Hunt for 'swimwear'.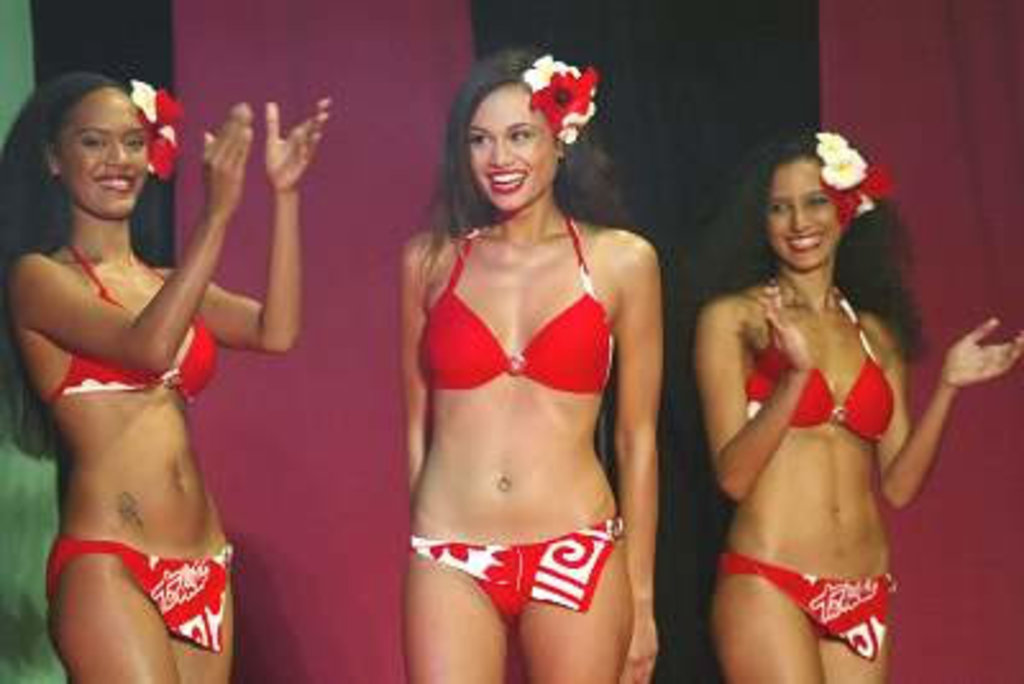
Hunted down at detection(745, 282, 896, 441).
